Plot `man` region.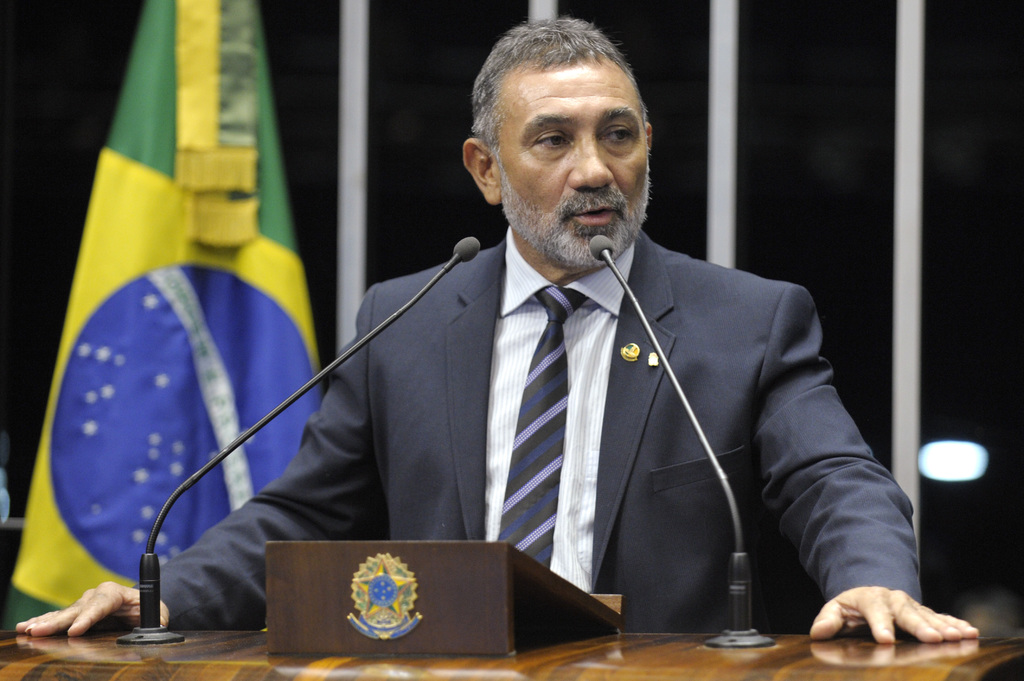
Plotted at 17, 19, 979, 645.
